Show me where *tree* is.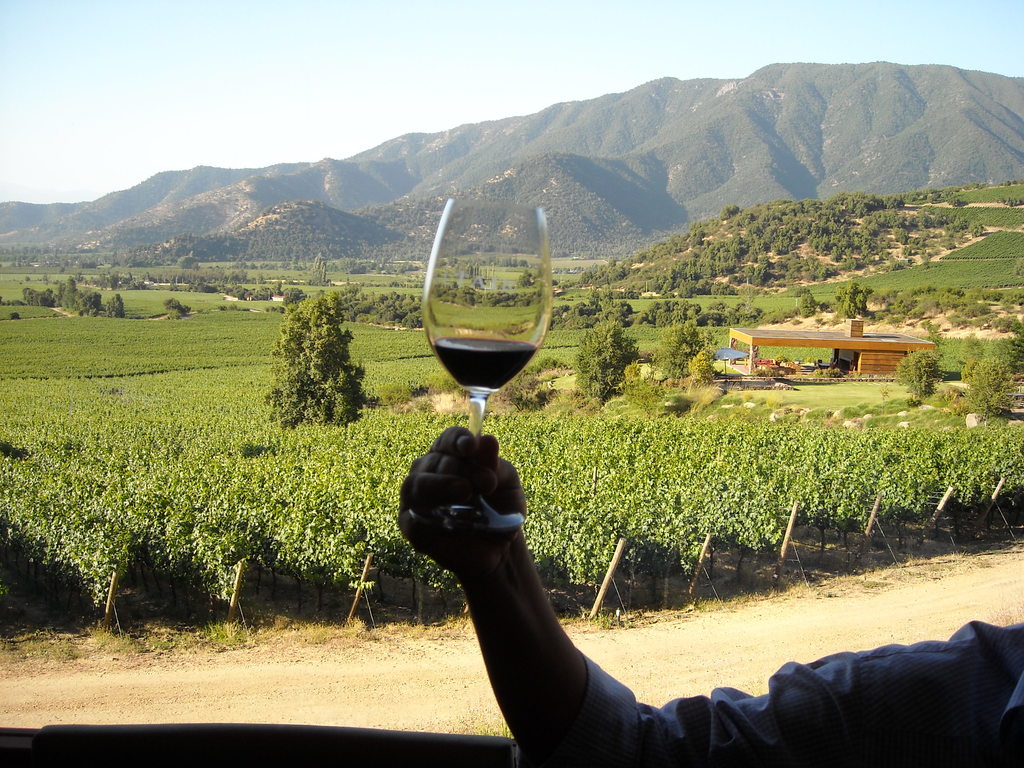
*tree* is at 920,246,936,263.
